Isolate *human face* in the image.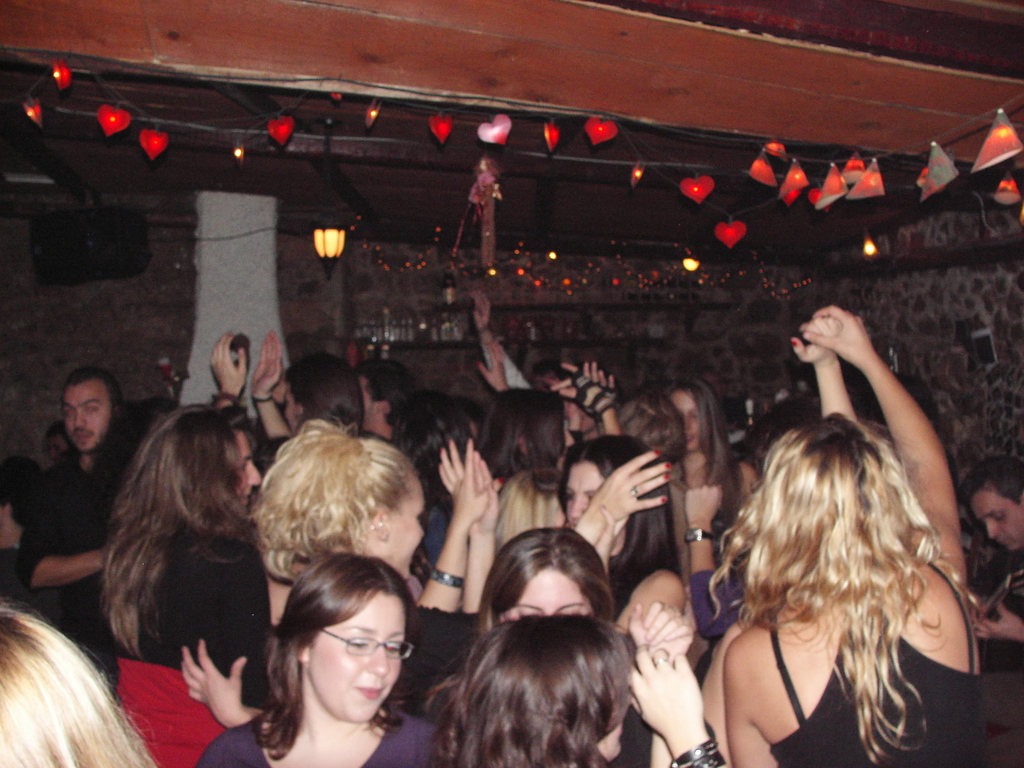
Isolated region: bbox=(390, 479, 426, 580).
